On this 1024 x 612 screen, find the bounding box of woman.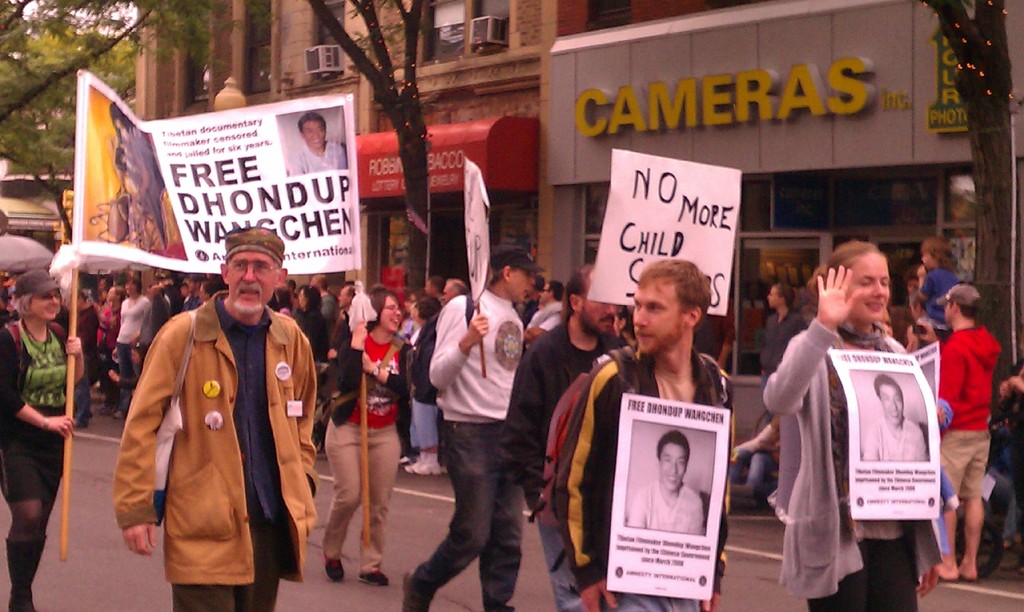
Bounding box: {"left": 761, "top": 239, "right": 940, "bottom": 611}.
